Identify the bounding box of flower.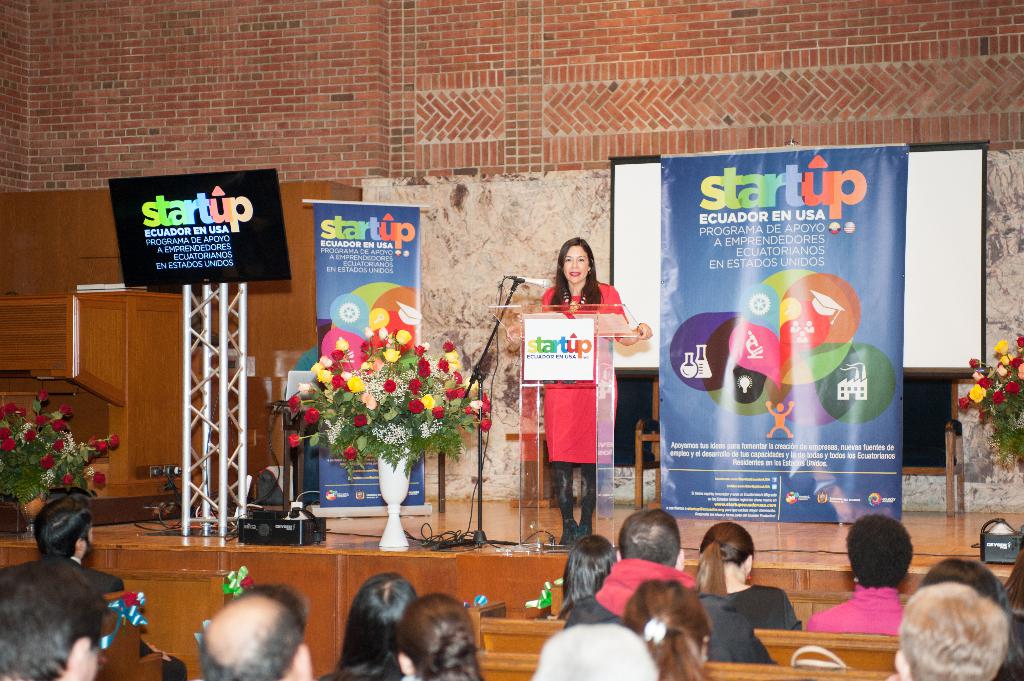
left=61, top=474, right=74, bottom=485.
